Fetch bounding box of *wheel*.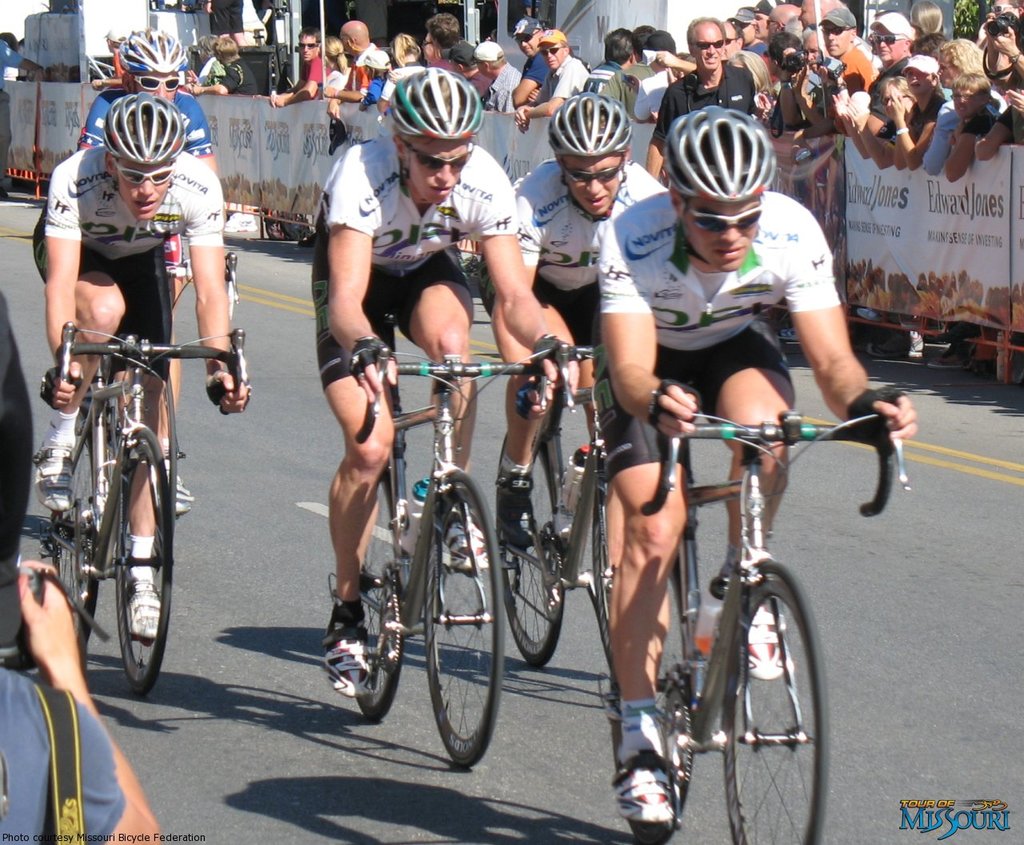
Bbox: <region>494, 435, 564, 671</region>.
